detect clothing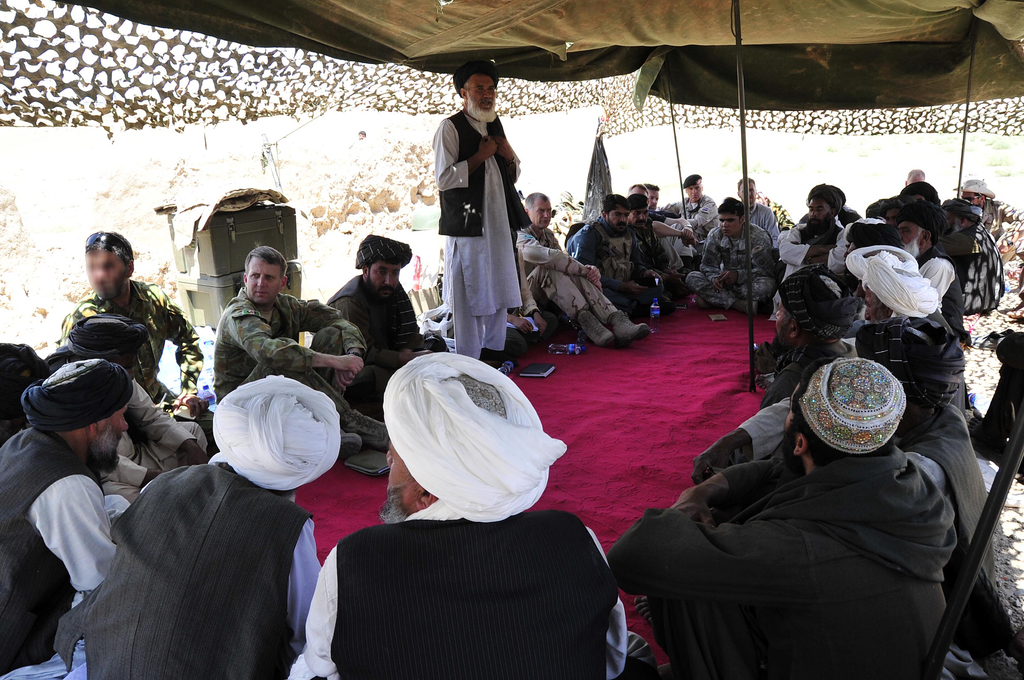
(left=0, top=360, right=133, bottom=672)
